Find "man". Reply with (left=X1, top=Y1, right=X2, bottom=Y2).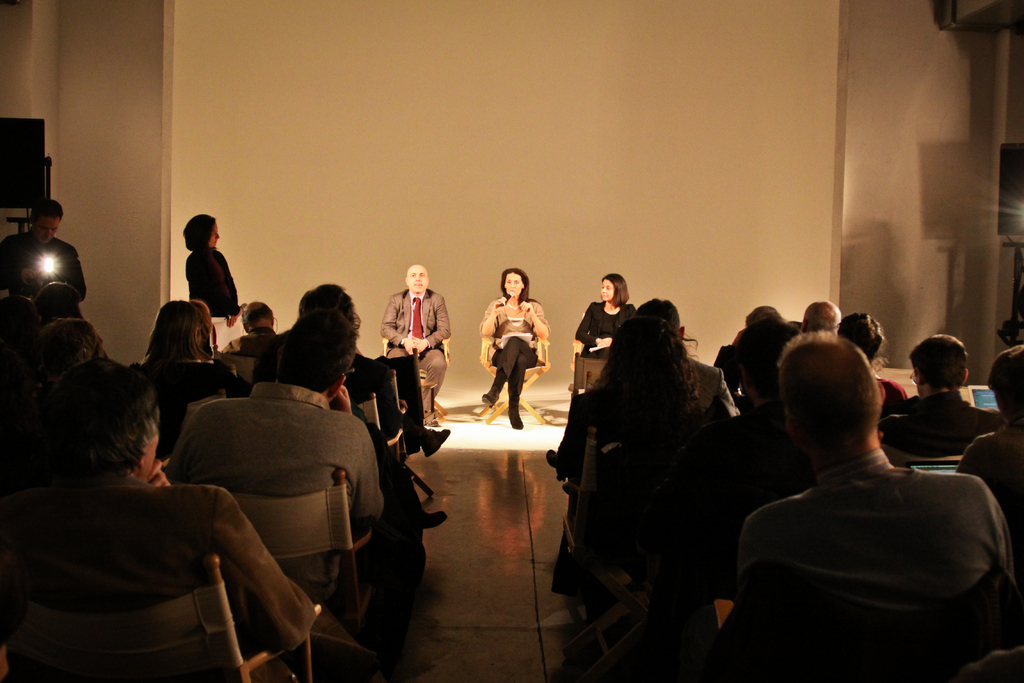
(left=68, top=390, right=344, bottom=680).
